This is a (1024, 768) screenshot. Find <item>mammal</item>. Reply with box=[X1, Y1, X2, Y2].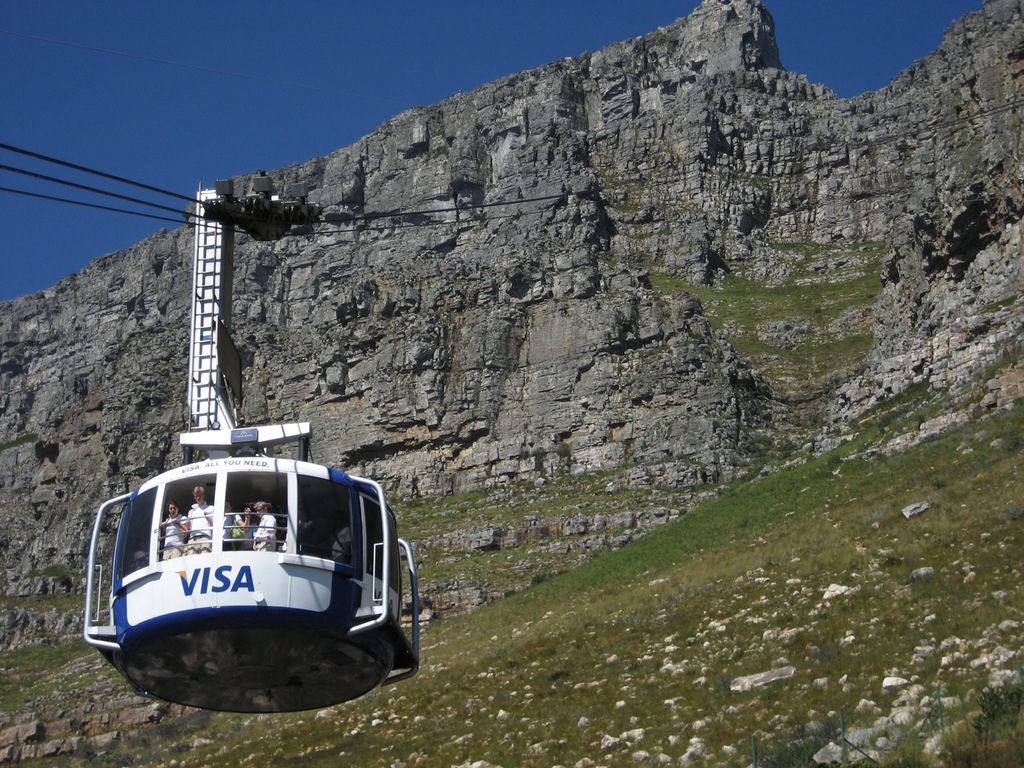
box=[253, 504, 276, 553].
